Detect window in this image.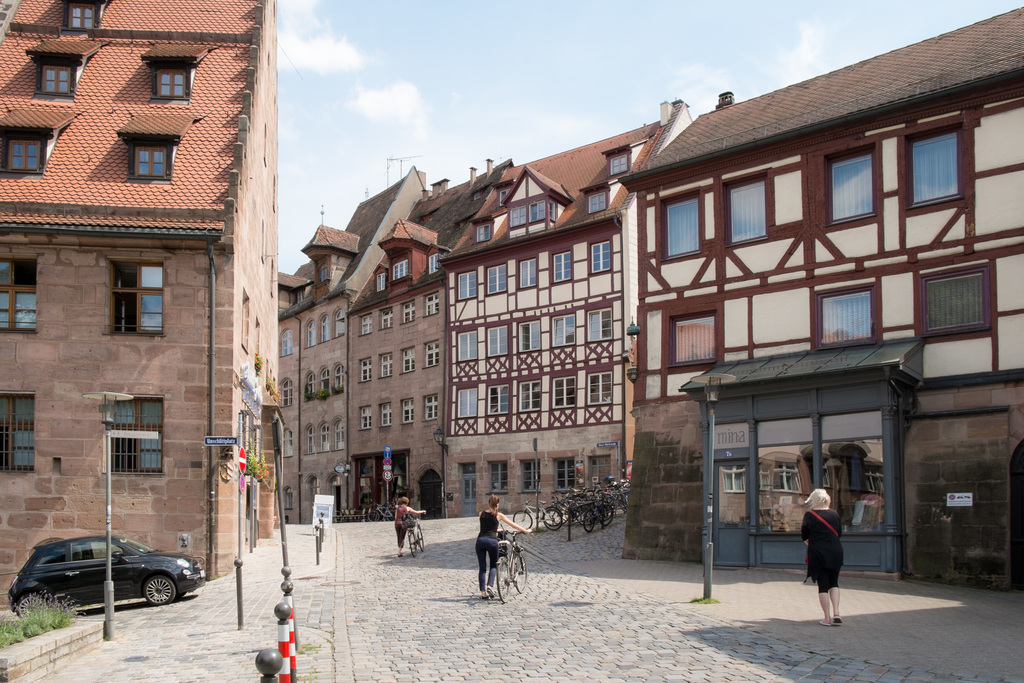
Detection: bbox(398, 399, 411, 422).
